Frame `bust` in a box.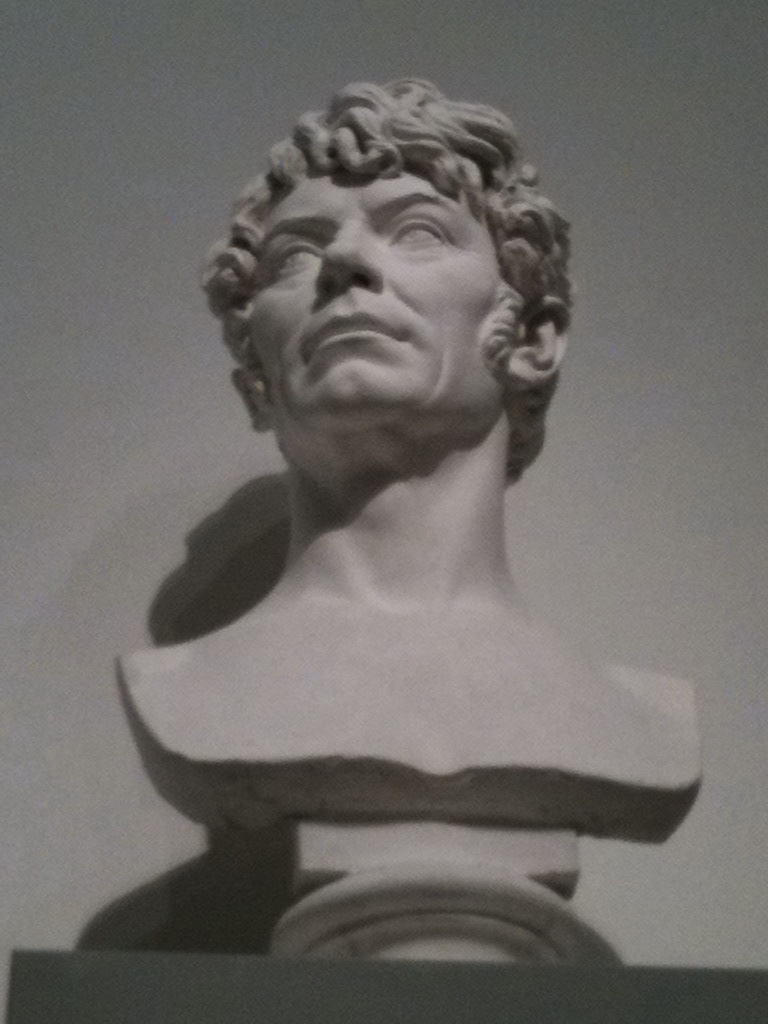
(102,72,701,884).
